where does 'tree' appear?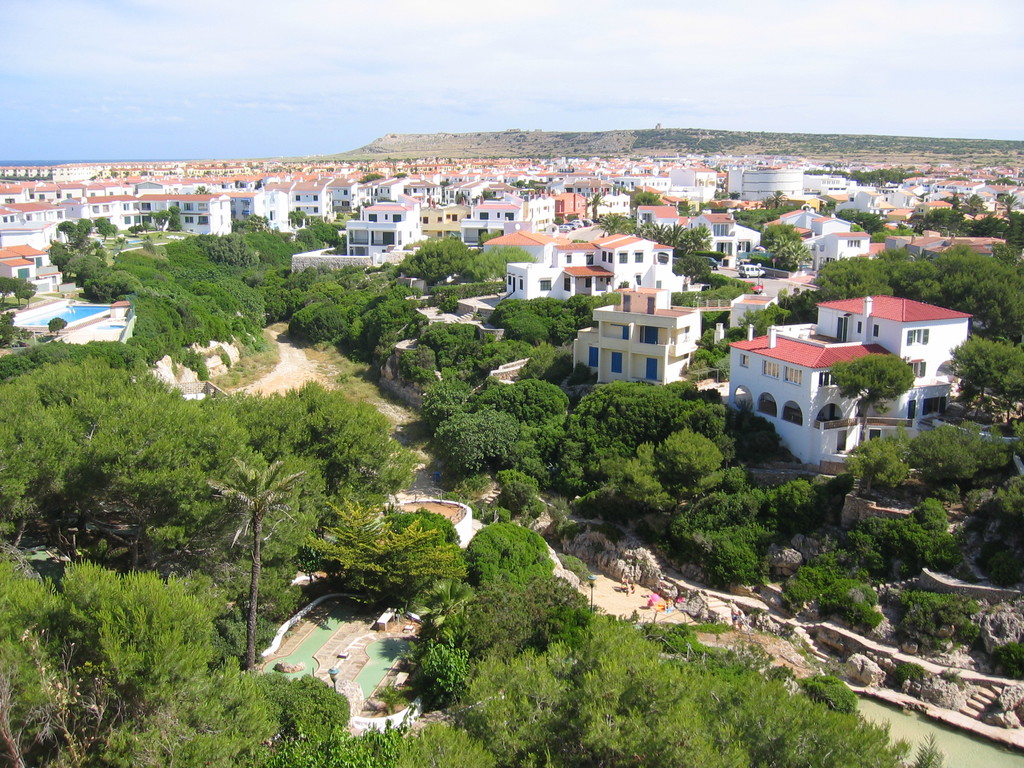
Appears at locate(217, 660, 341, 765).
